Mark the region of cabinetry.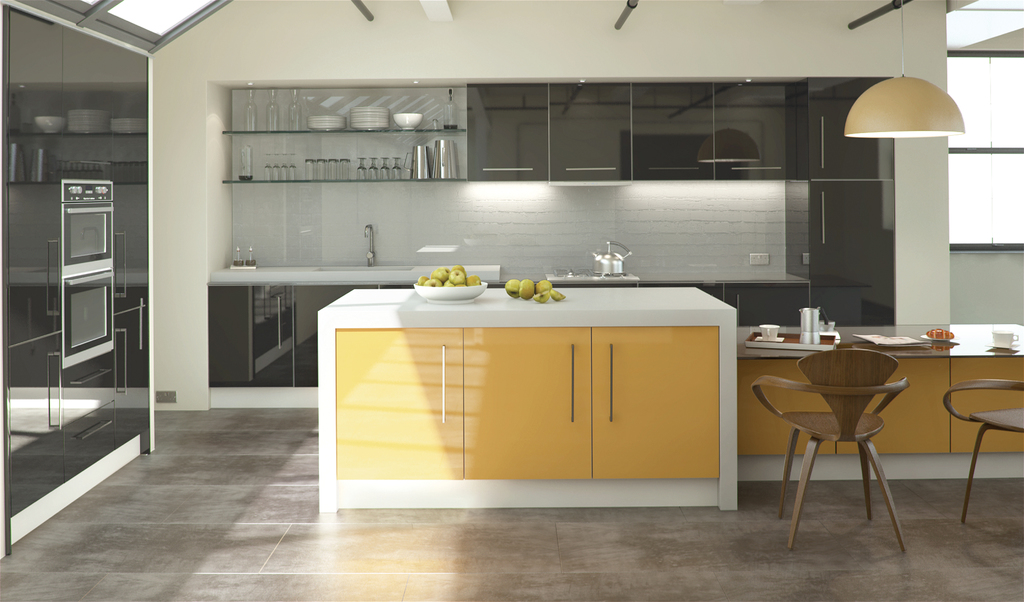
Region: {"x1": 741, "y1": 323, "x2": 1023, "y2": 482}.
